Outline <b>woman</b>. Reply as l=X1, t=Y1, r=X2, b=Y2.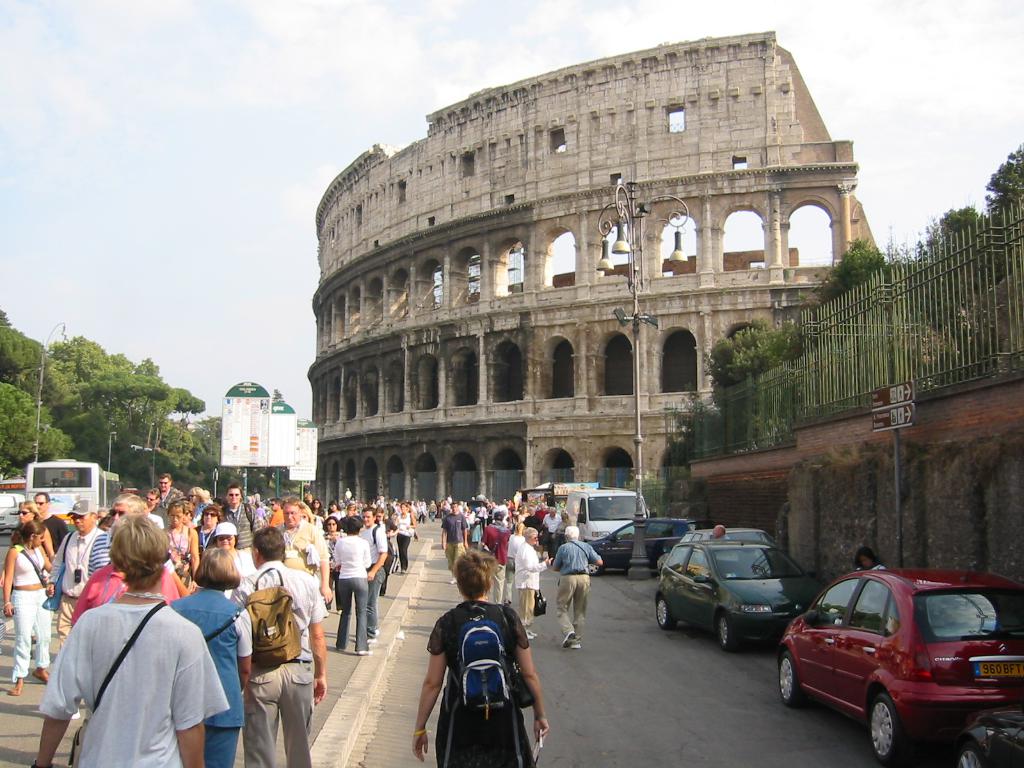
l=163, t=500, r=199, b=590.
